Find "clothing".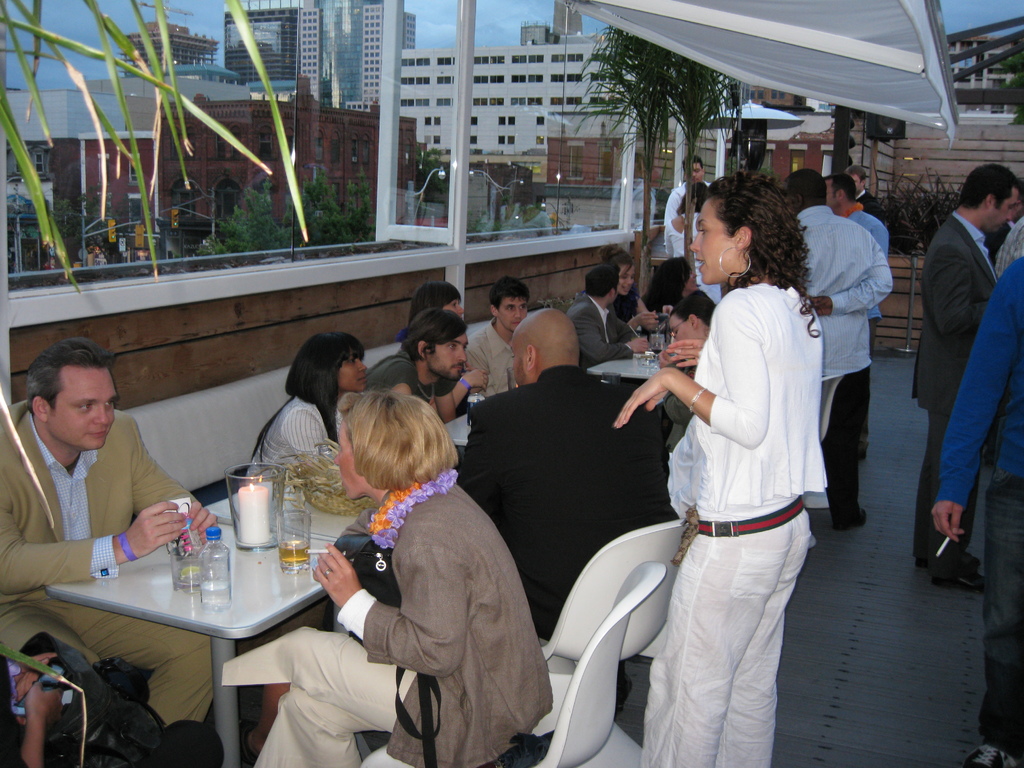
detection(365, 344, 459, 429).
